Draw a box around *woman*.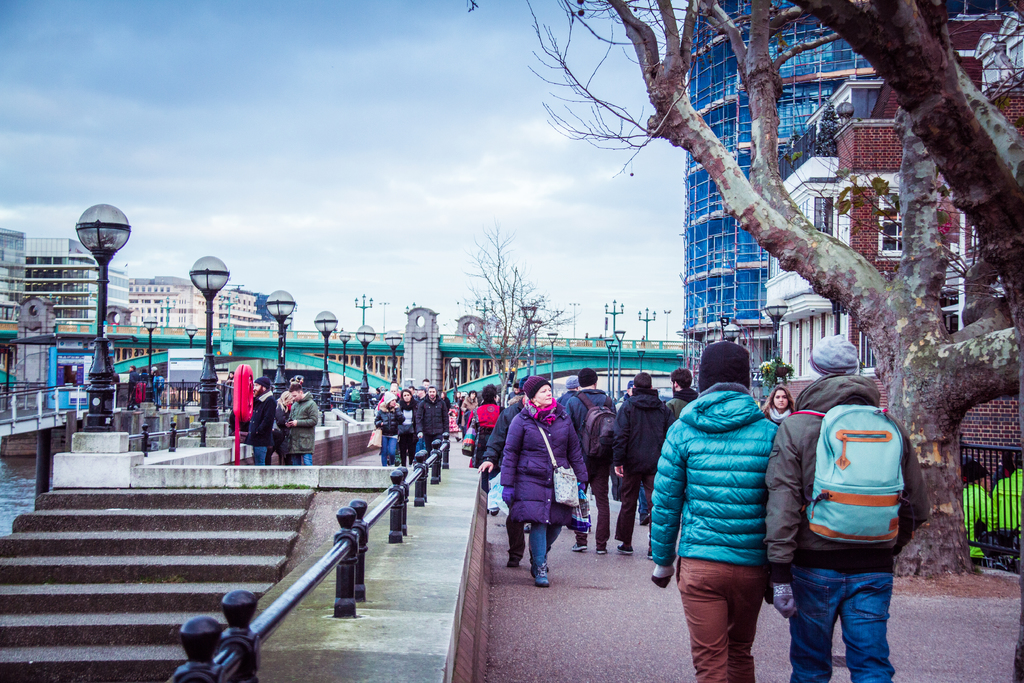
397:390:426:462.
